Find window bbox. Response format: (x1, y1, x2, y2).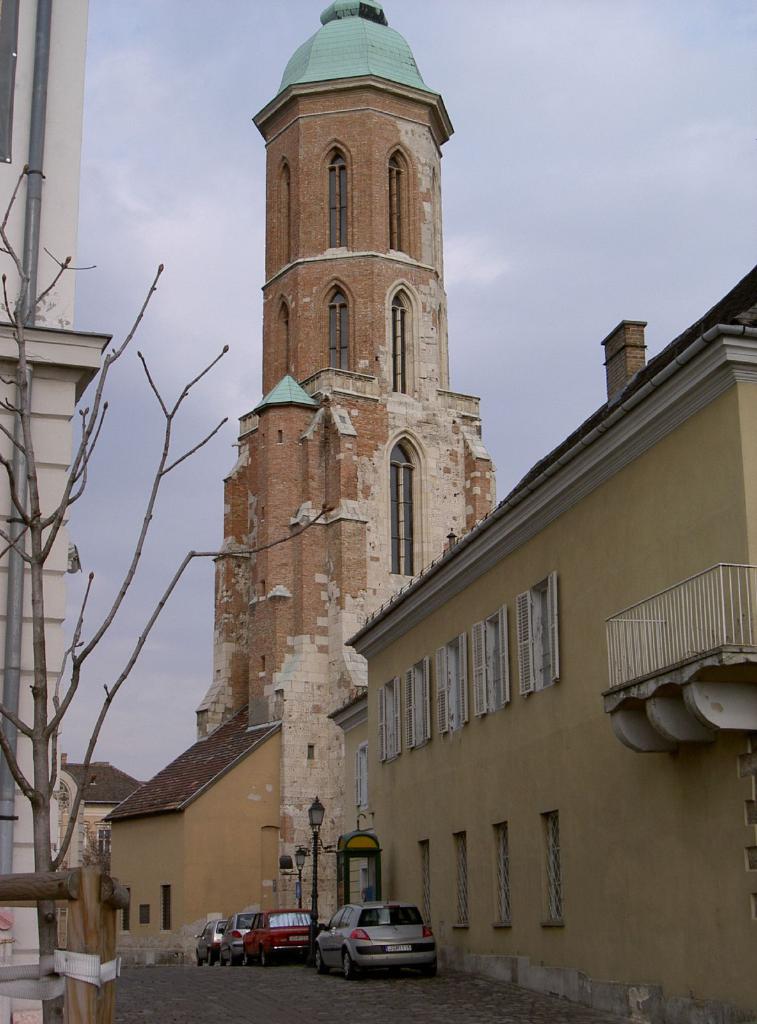
(324, 909, 344, 934).
